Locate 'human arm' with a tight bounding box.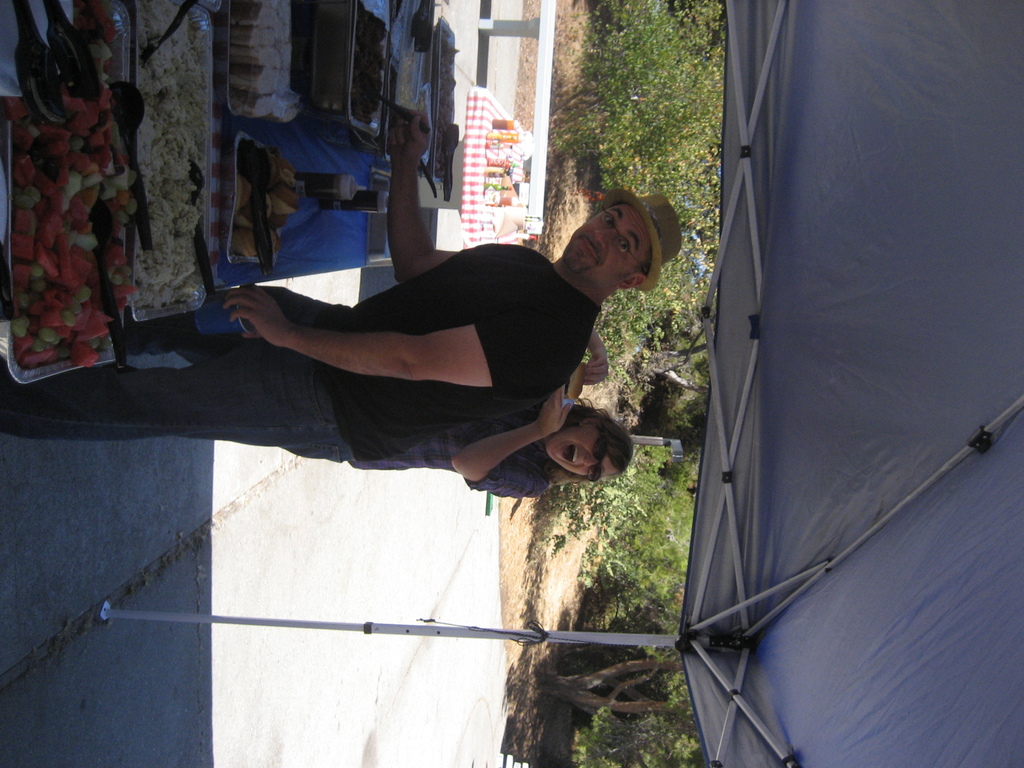
453, 399, 546, 508.
